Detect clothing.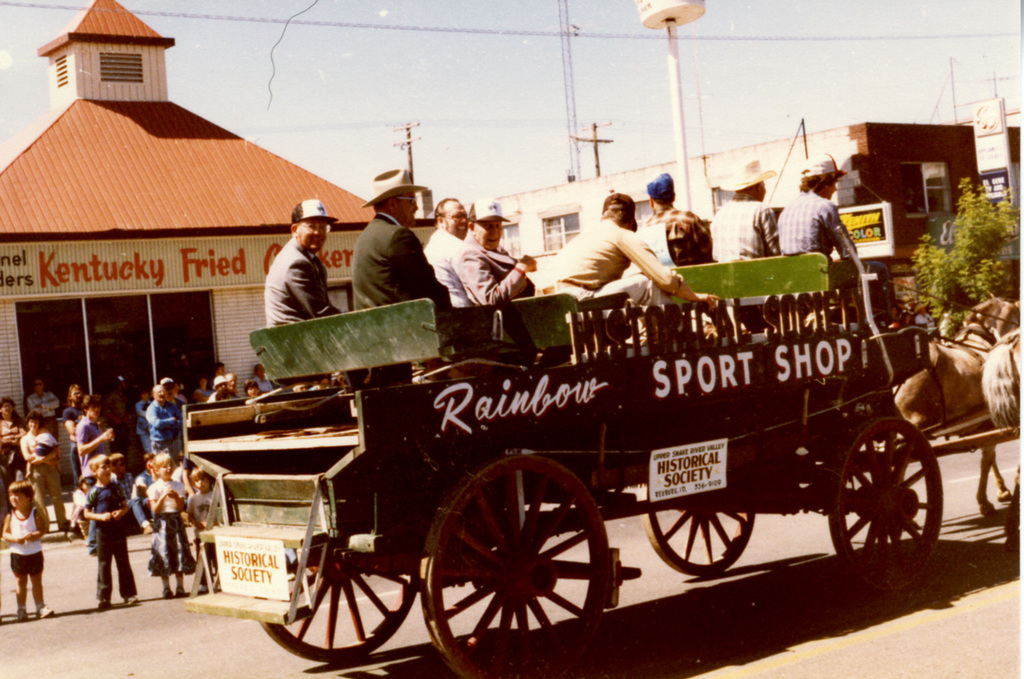
Detected at box(190, 389, 210, 399).
